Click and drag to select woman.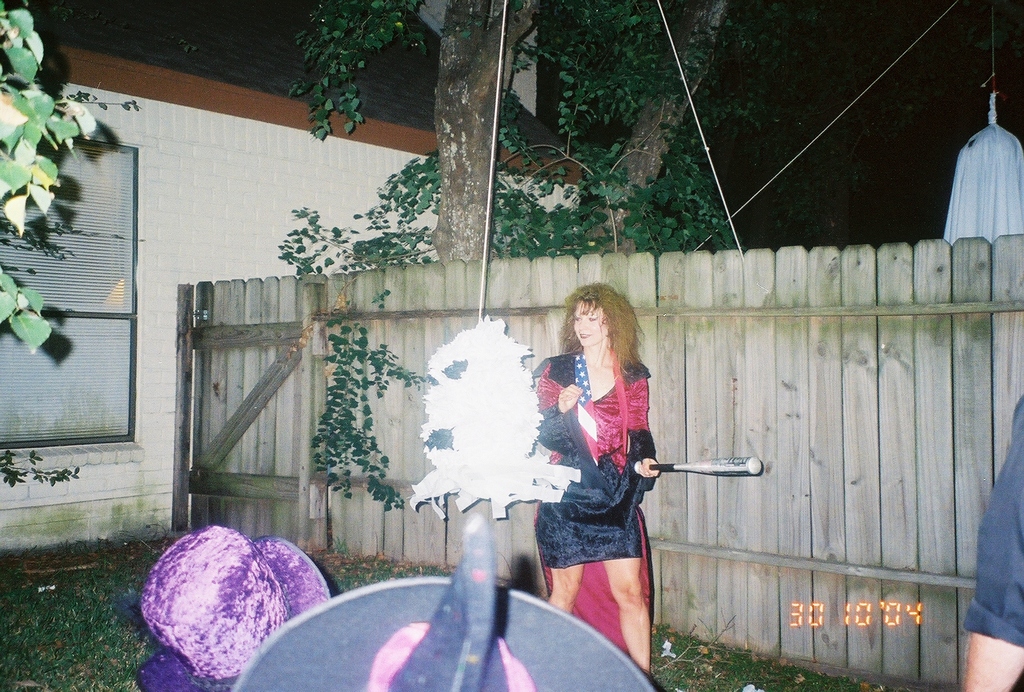
Selection: <box>511,268,705,691</box>.
